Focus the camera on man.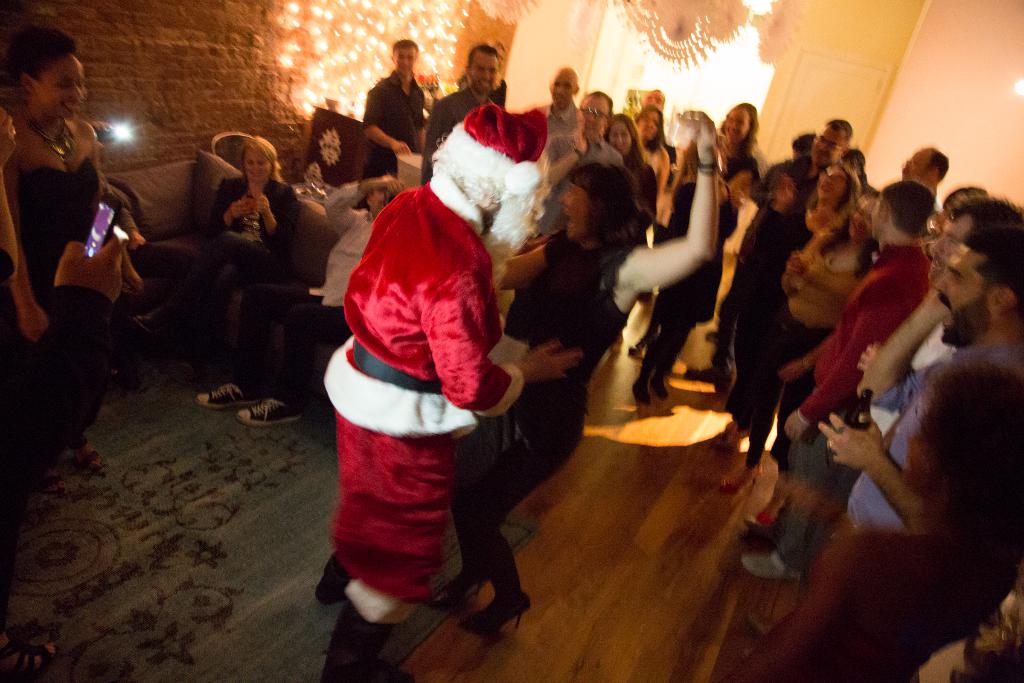
Focus region: rect(734, 183, 938, 574).
